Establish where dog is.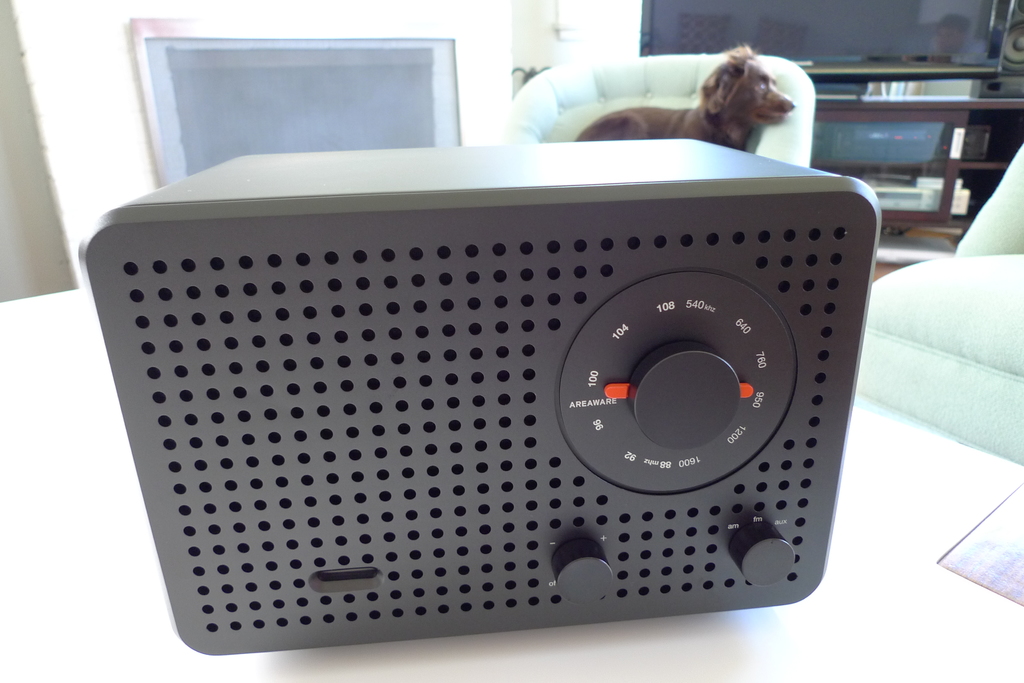
Established at 574:46:797:152.
